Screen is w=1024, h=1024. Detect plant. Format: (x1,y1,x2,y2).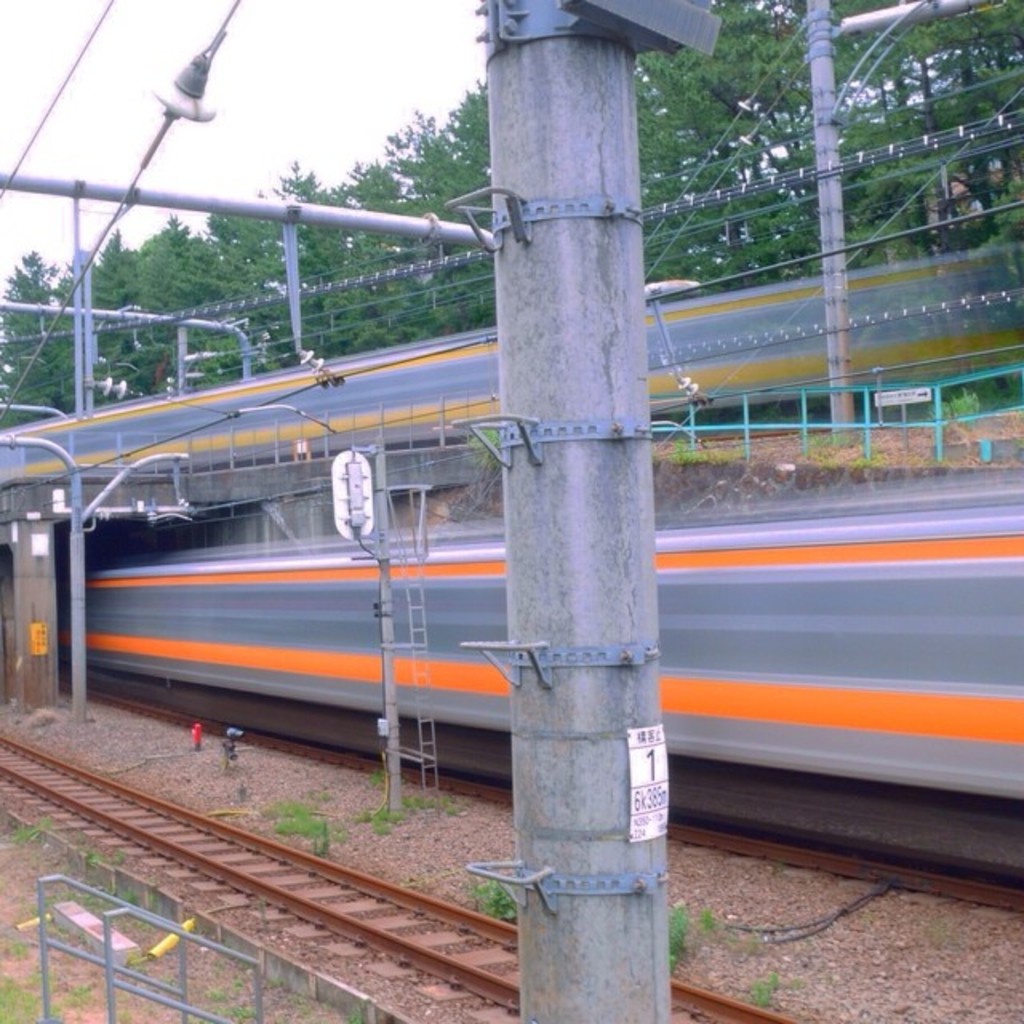
(341,808,390,838).
